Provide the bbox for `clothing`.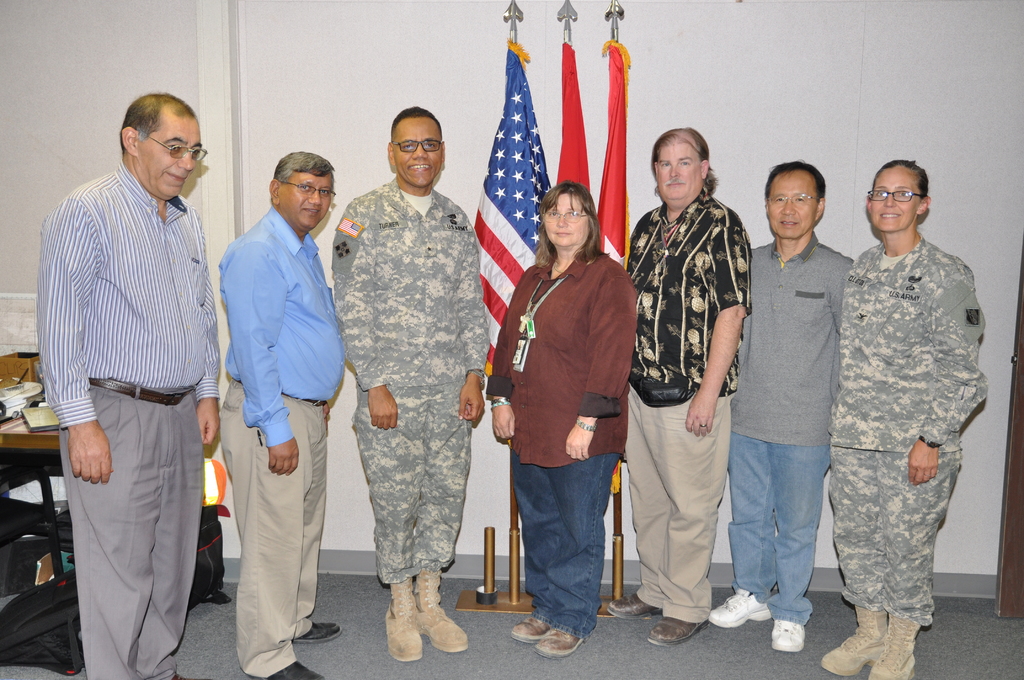
[left=223, top=211, right=341, bottom=678].
